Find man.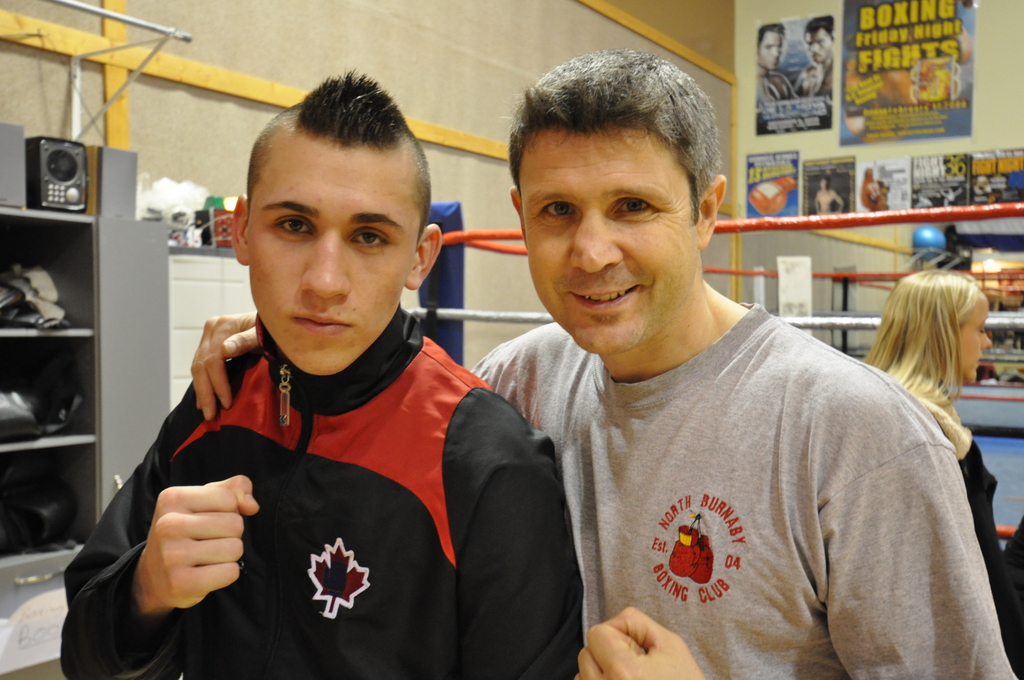
(x1=750, y1=24, x2=796, y2=103).
